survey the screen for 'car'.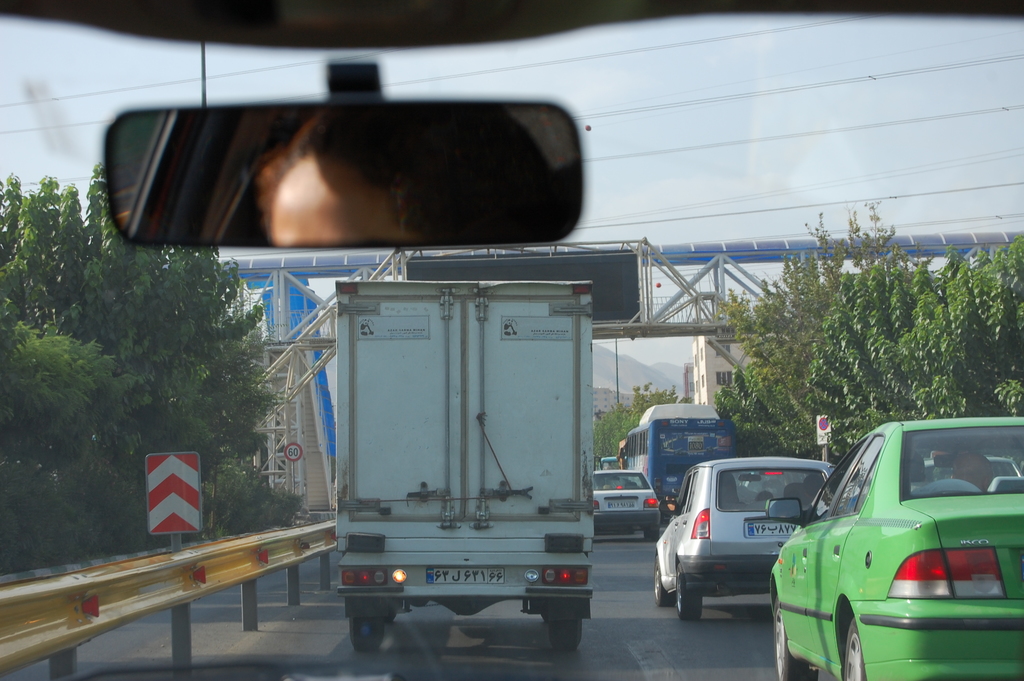
Survey found: [592,465,666,539].
